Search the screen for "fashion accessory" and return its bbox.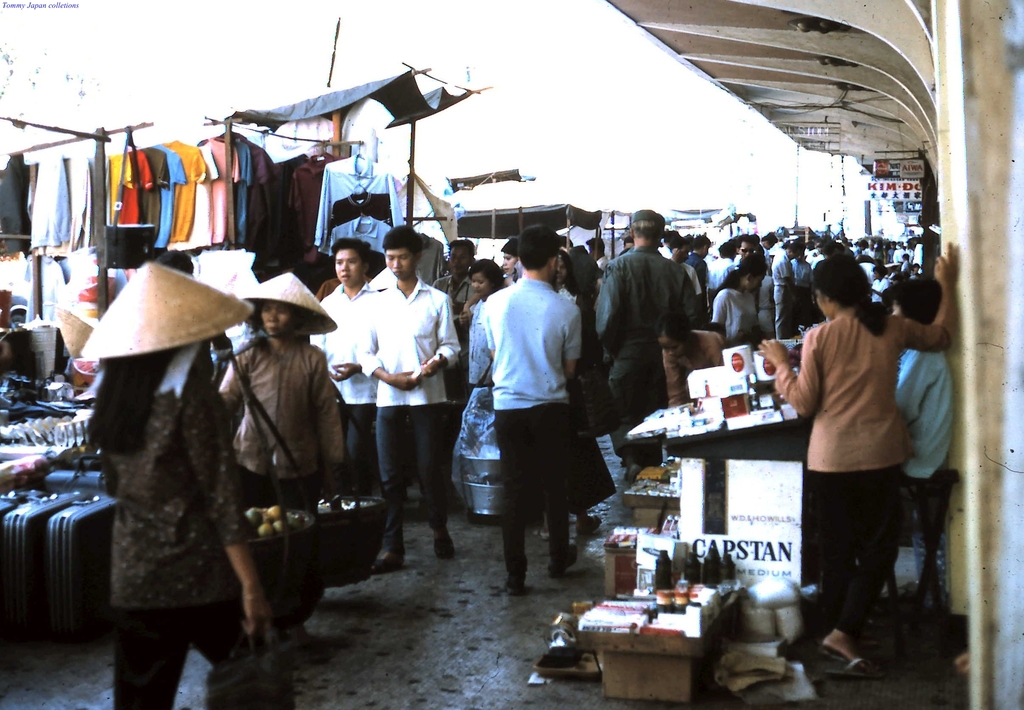
Found: {"x1": 632, "y1": 207, "x2": 664, "y2": 224}.
